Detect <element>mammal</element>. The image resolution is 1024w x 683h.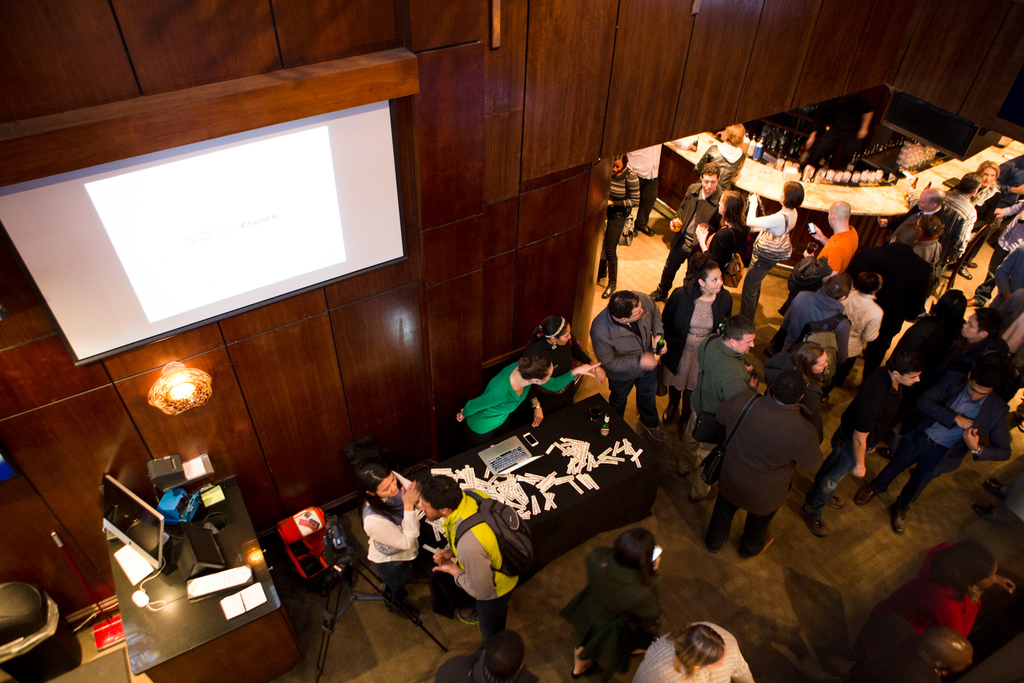
876/185/945/244.
